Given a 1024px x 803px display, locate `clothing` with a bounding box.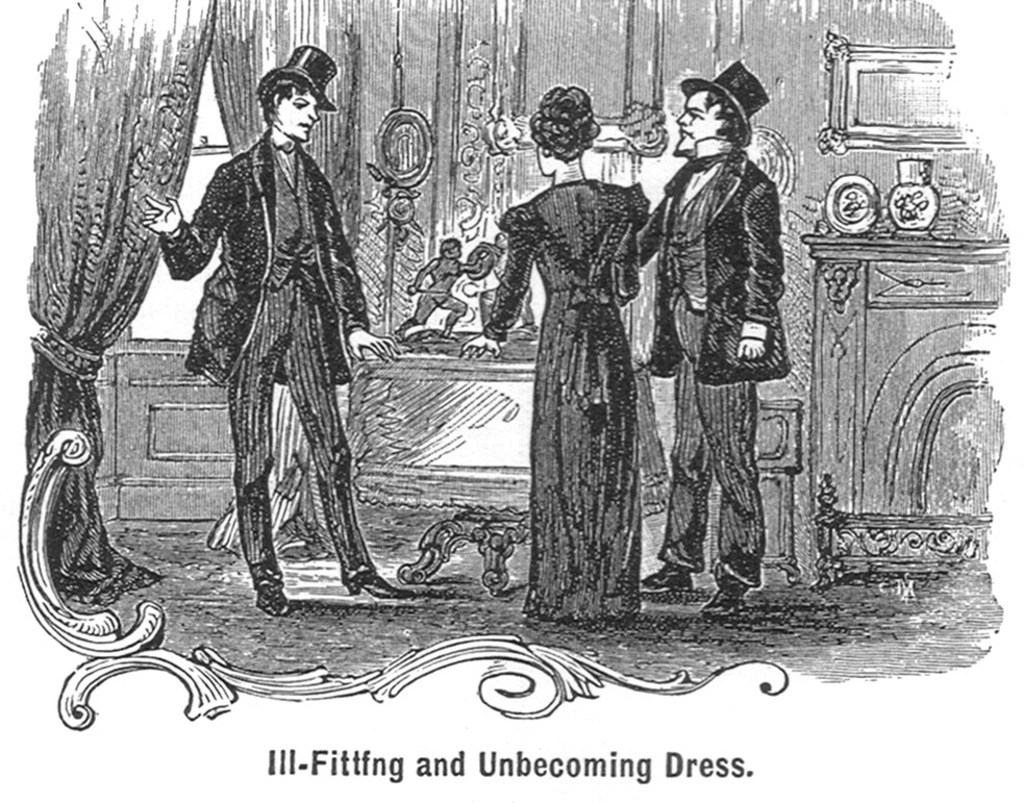
Located: [410, 255, 470, 326].
